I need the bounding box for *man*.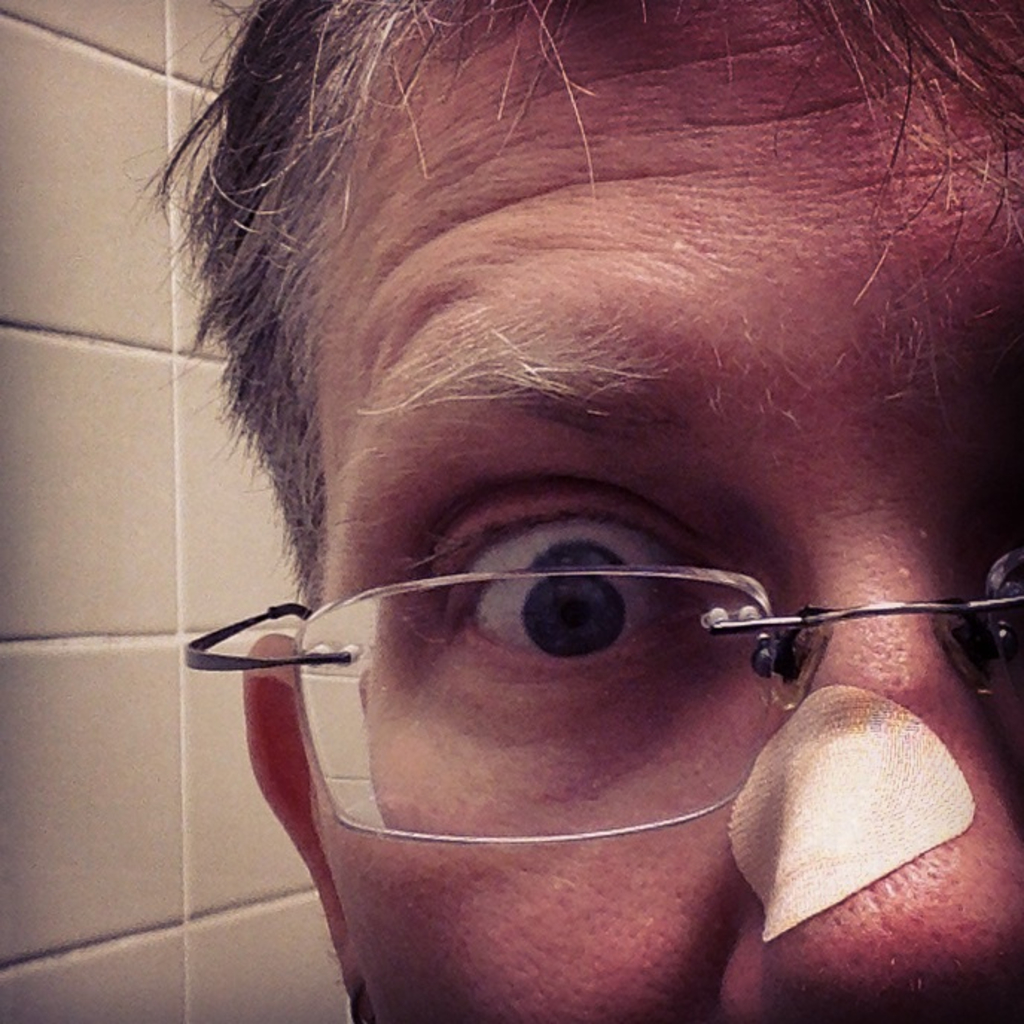
Here it is: [left=91, top=0, right=1023, bottom=1023].
